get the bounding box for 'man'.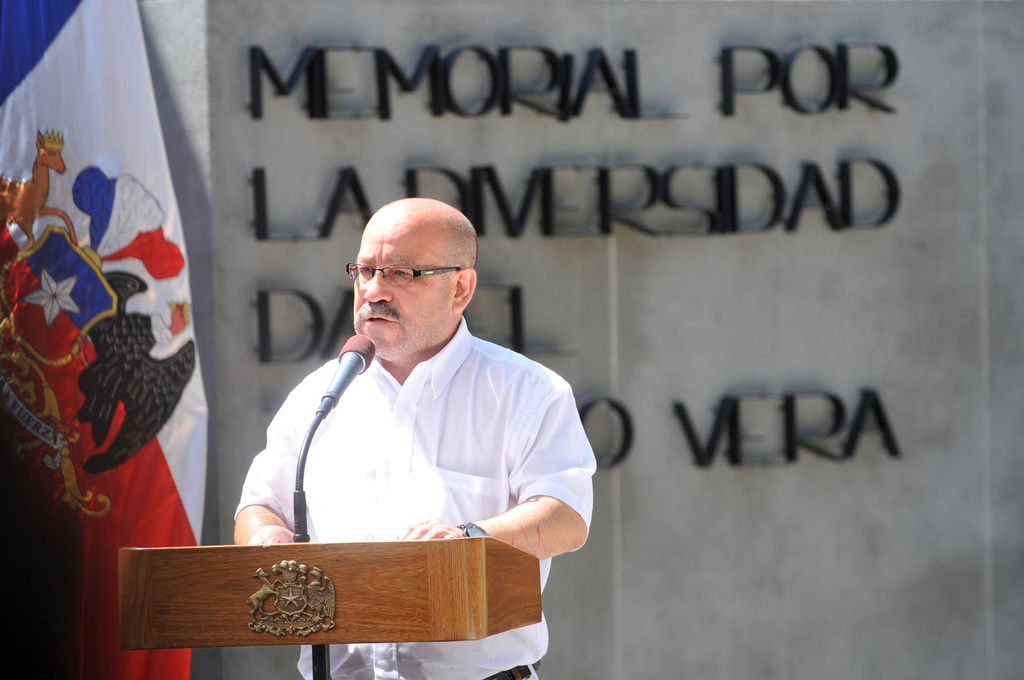
left=233, top=195, right=600, bottom=679.
